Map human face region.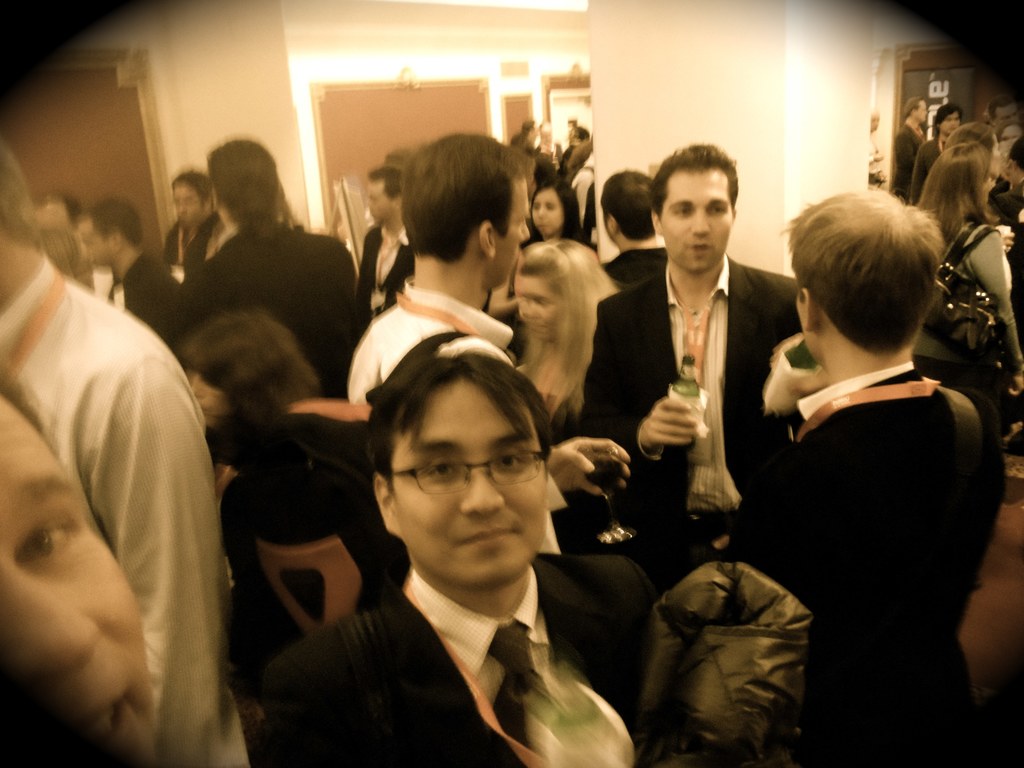
Mapped to pyautogui.locateOnScreen(915, 98, 927, 123).
